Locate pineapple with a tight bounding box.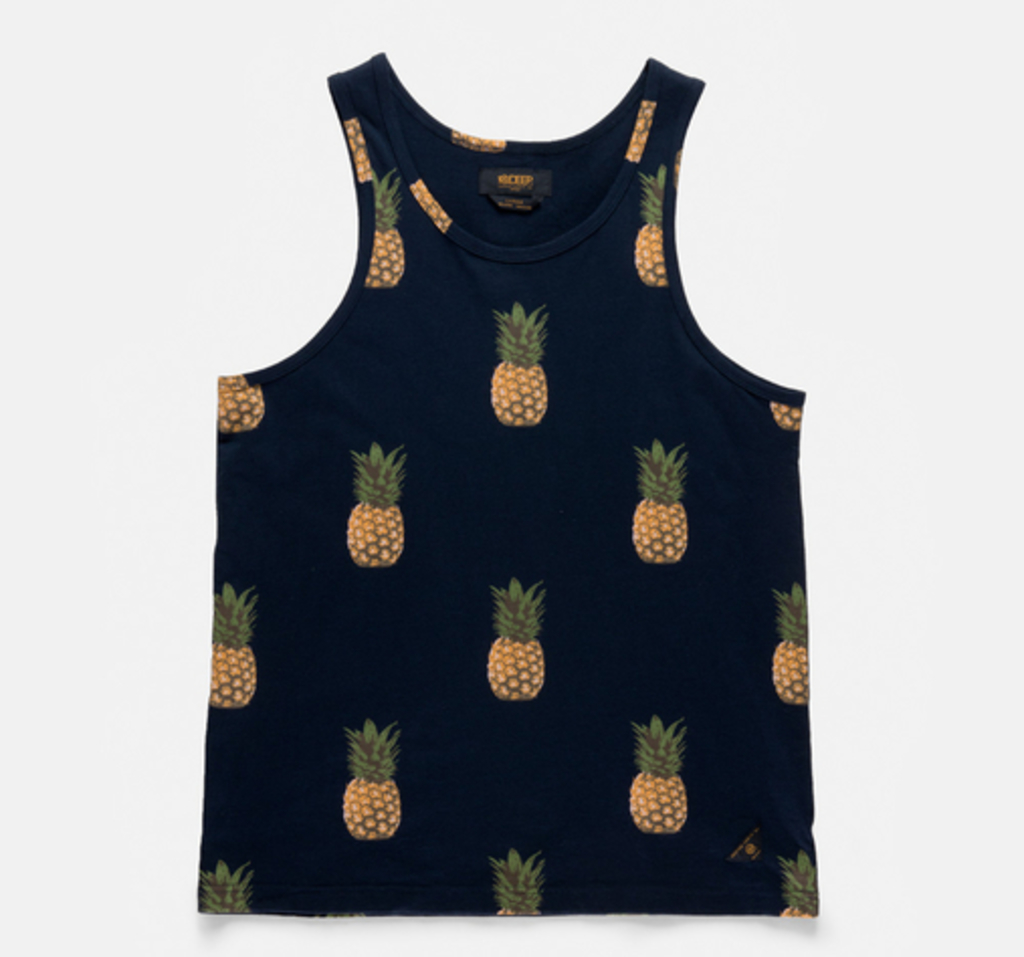
select_region(638, 160, 667, 285).
